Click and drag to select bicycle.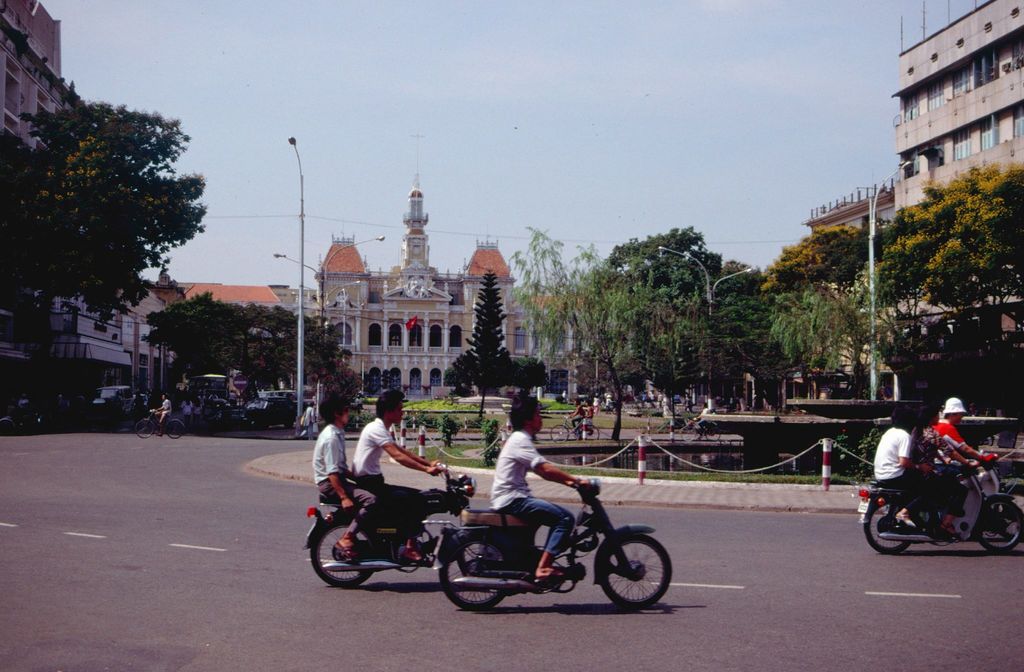
Selection: Rect(135, 409, 185, 438).
